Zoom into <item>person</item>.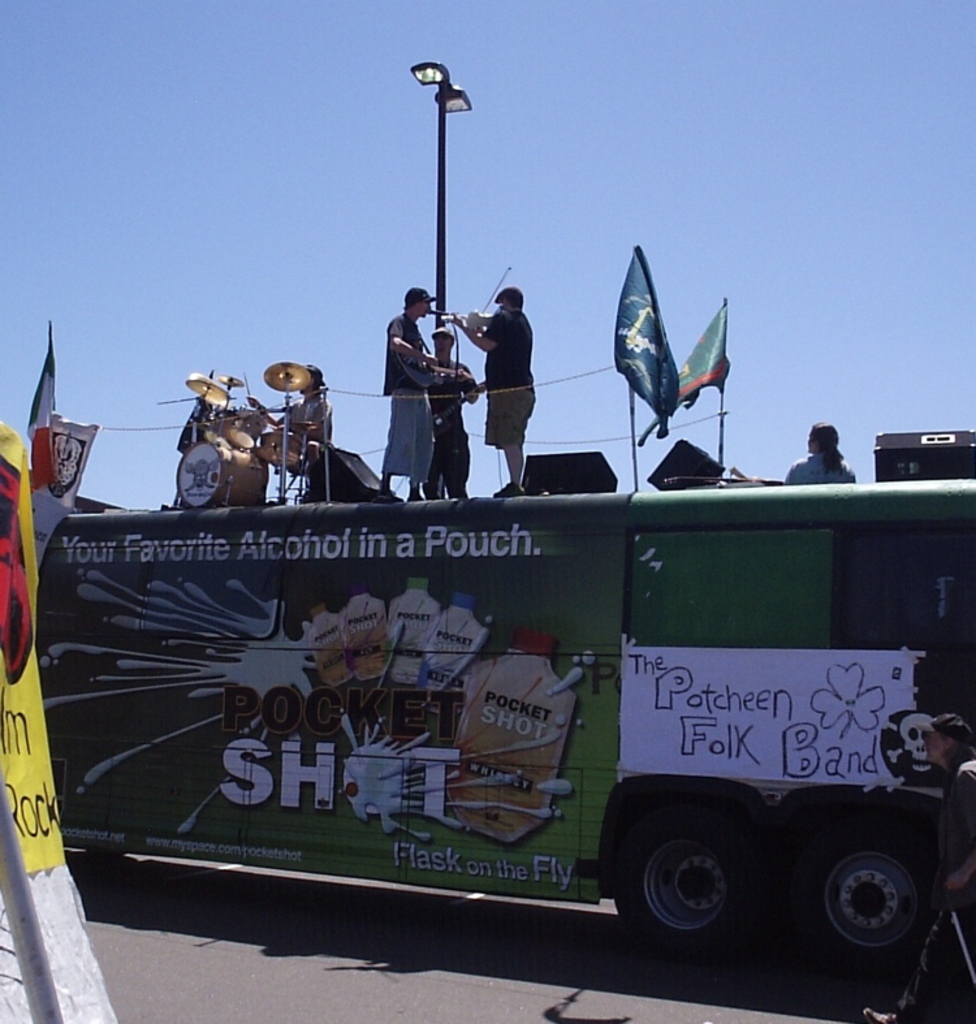
Zoom target: (424,319,480,497).
